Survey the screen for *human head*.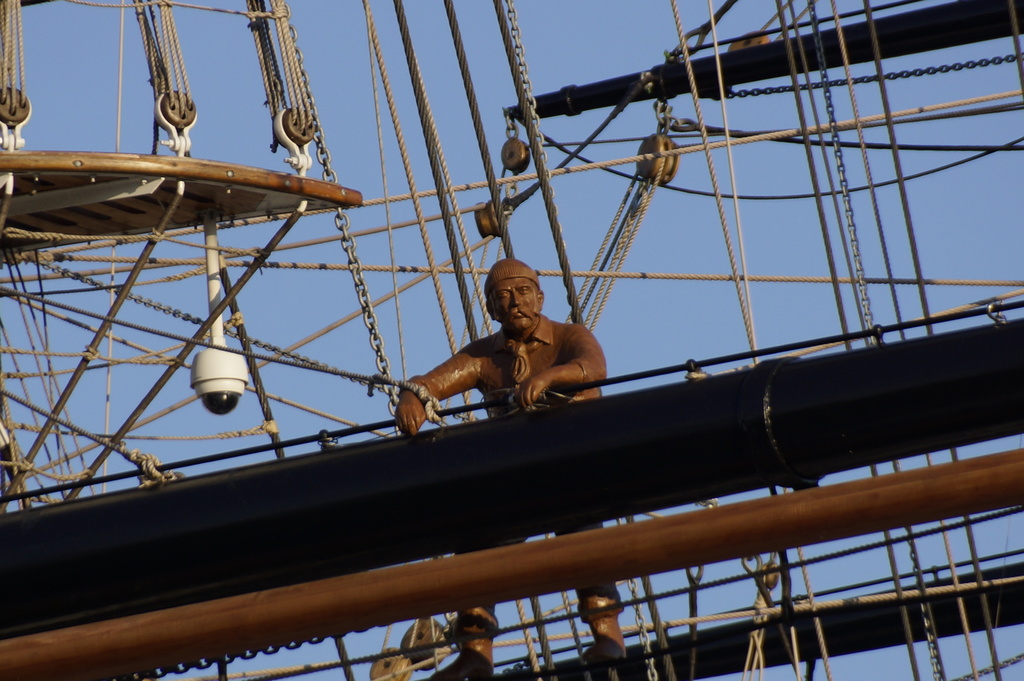
Survey found: 486,262,555,334.
